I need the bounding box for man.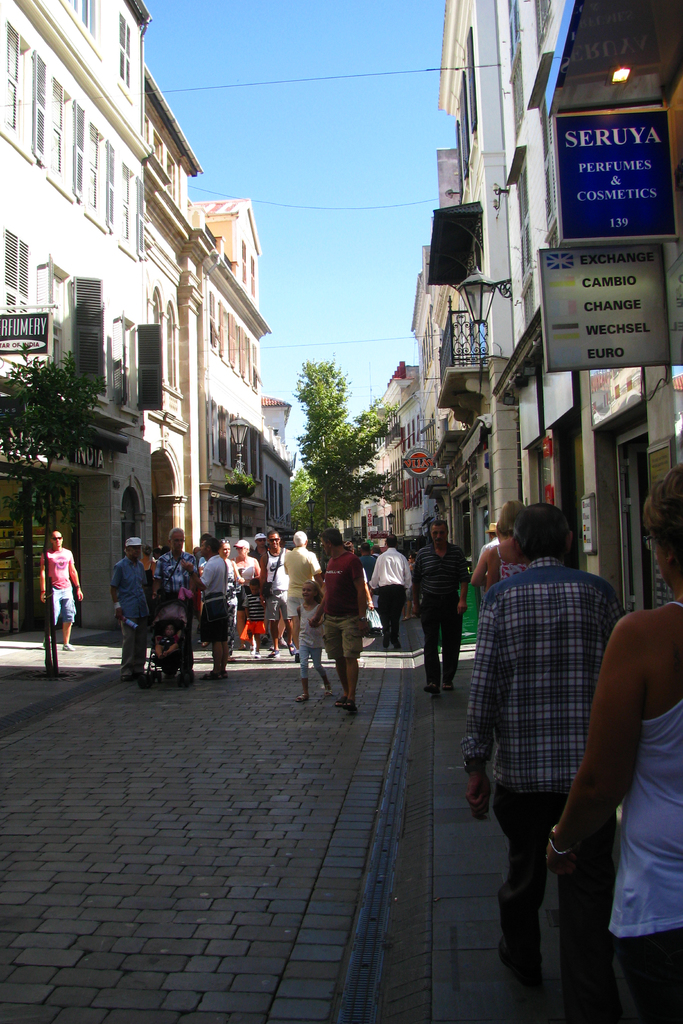
Here it is: select_region(118, 536, 152, 682).
